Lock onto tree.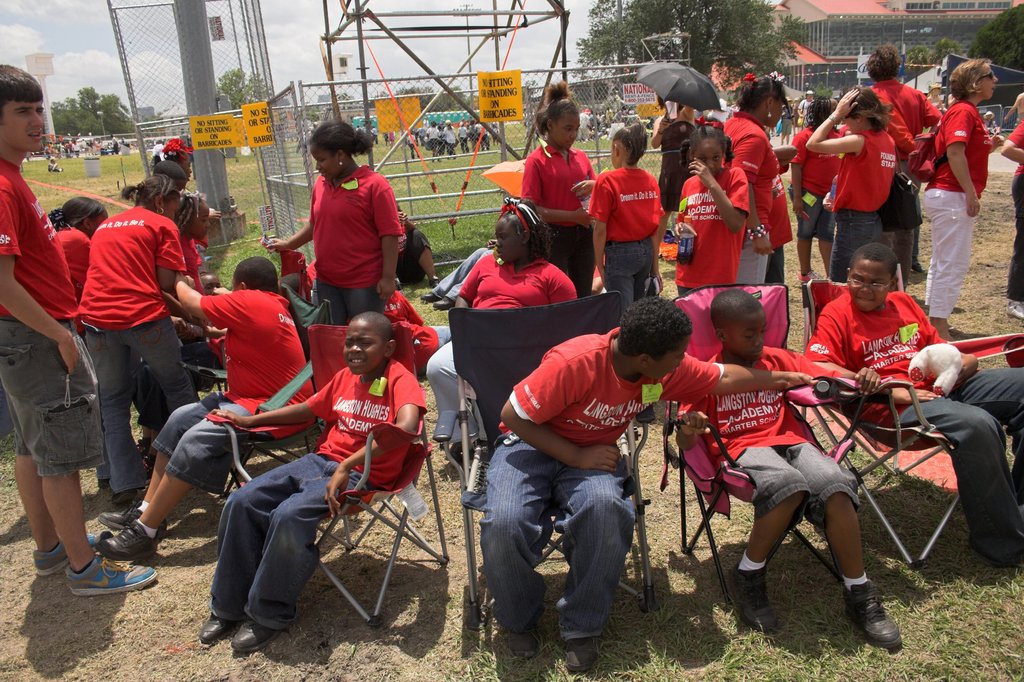
Locked: l=49, t=82, r=163, b=141.
